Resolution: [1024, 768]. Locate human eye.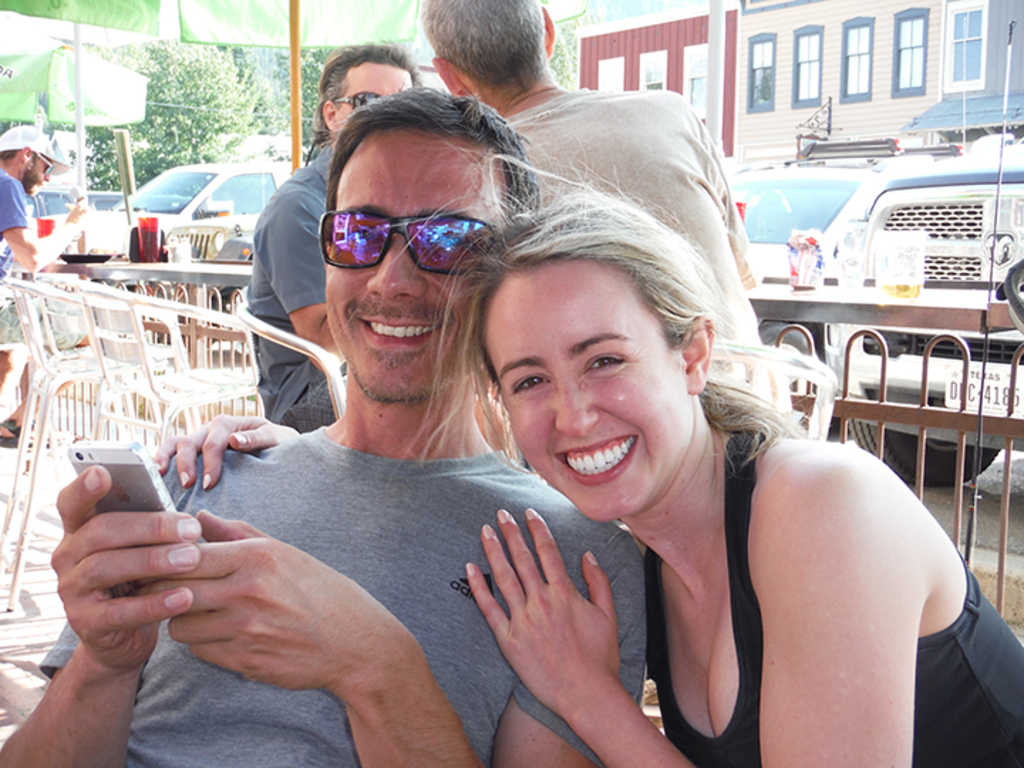
bbox(338, 219, 388, 252).
